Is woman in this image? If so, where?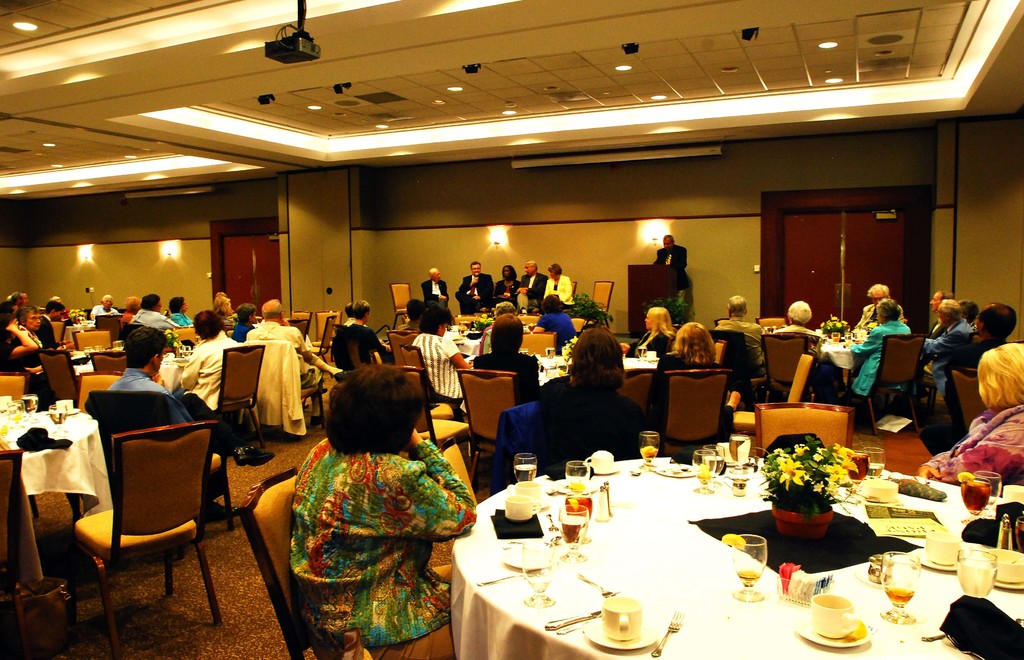
Yes, at rect(261, 348, 476, 654).
